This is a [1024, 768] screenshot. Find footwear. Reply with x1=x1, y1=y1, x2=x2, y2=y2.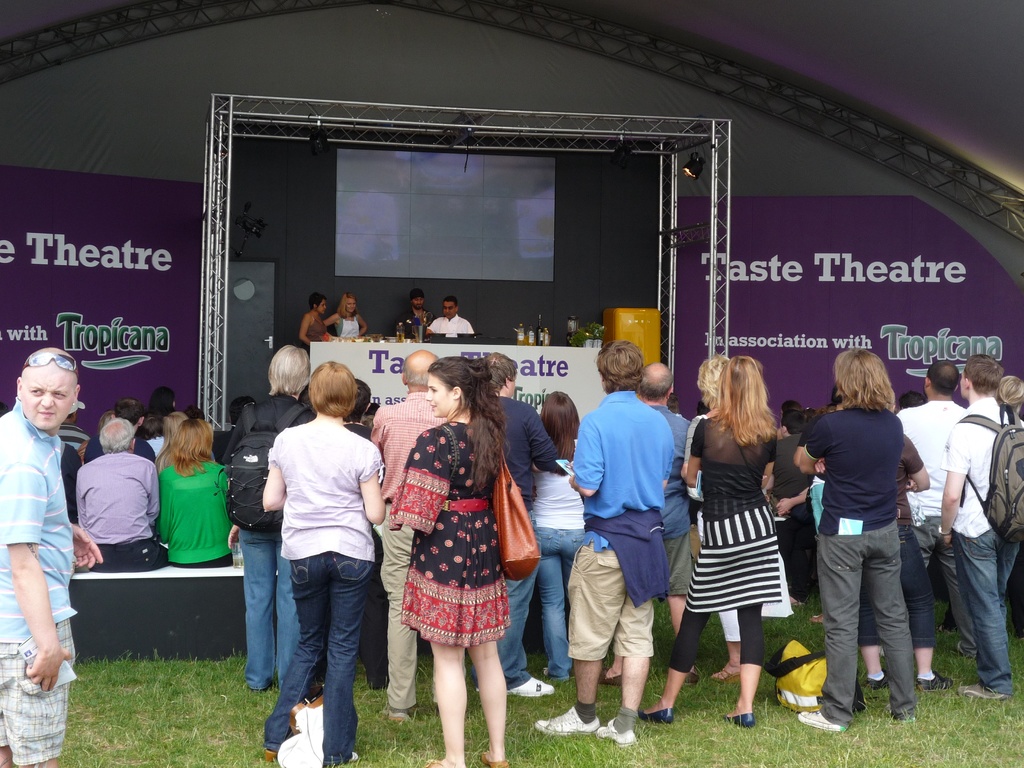
x1=799, y1=708, x2=847, y2=730.
